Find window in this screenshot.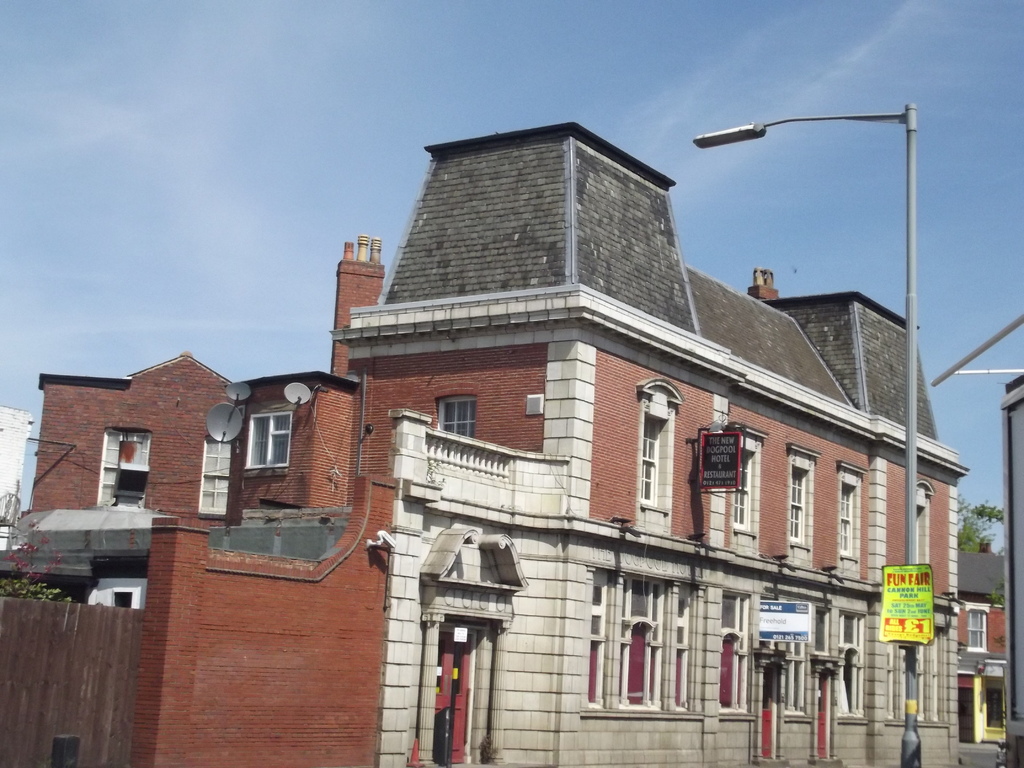
The bounding box for window is bbox=[966, 601, 989, 653].
